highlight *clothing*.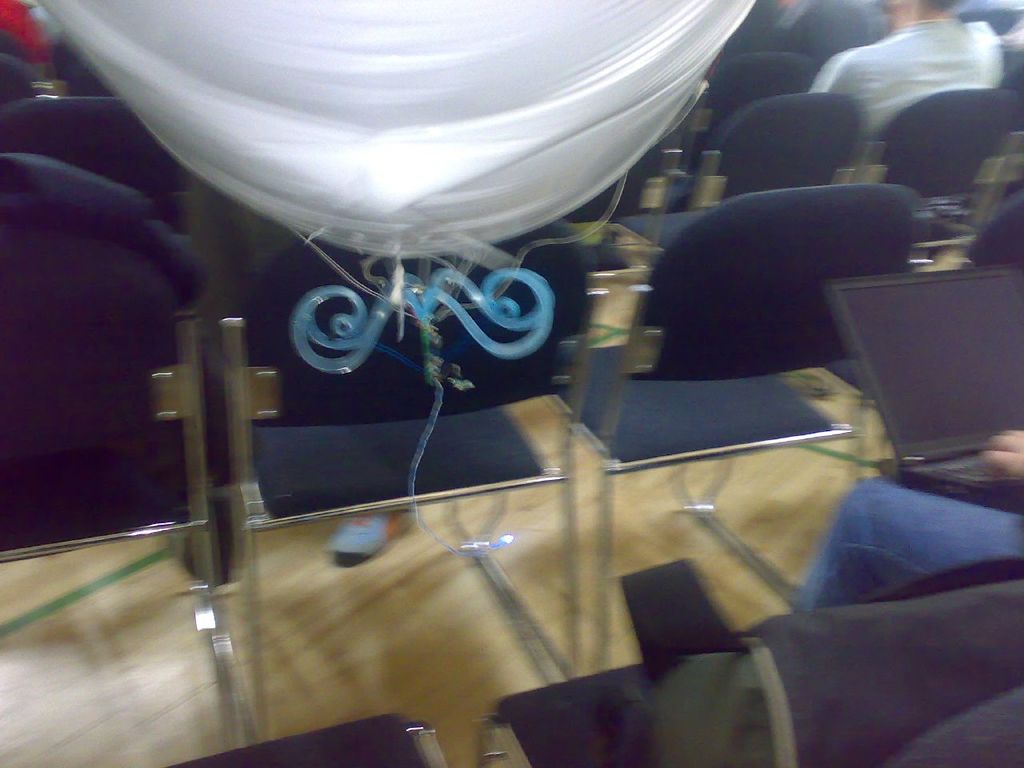
Highlighted region: (827, 16, 1010, 164).
